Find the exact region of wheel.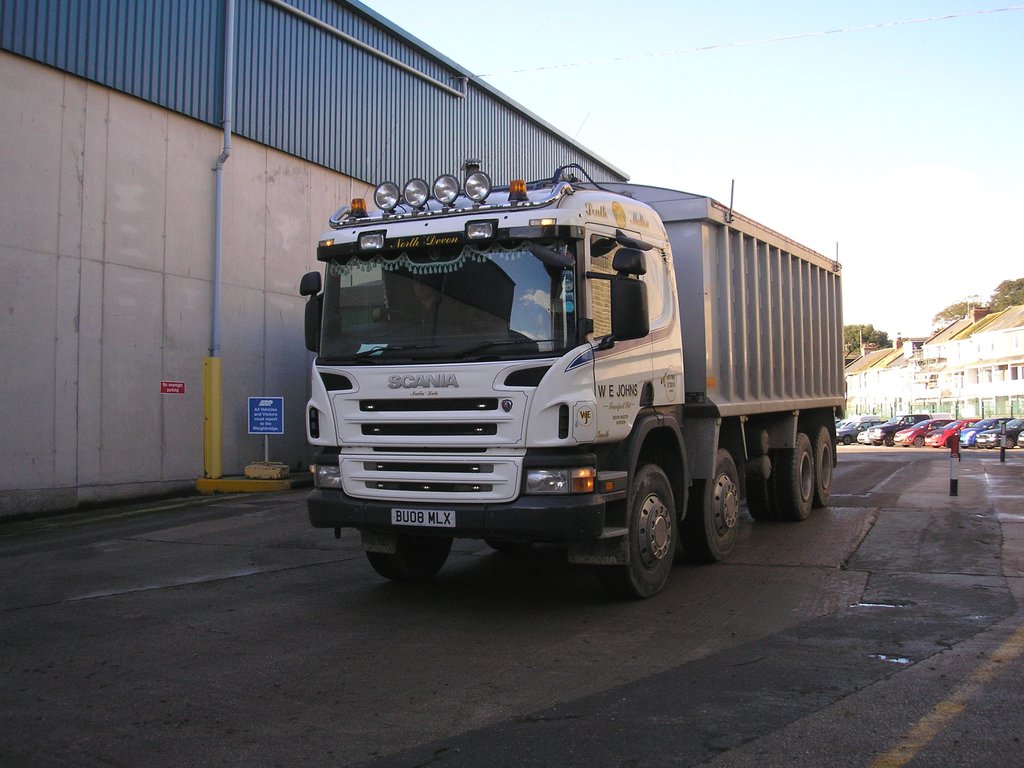
Exact region: locate(913, 436, 925, 447).
